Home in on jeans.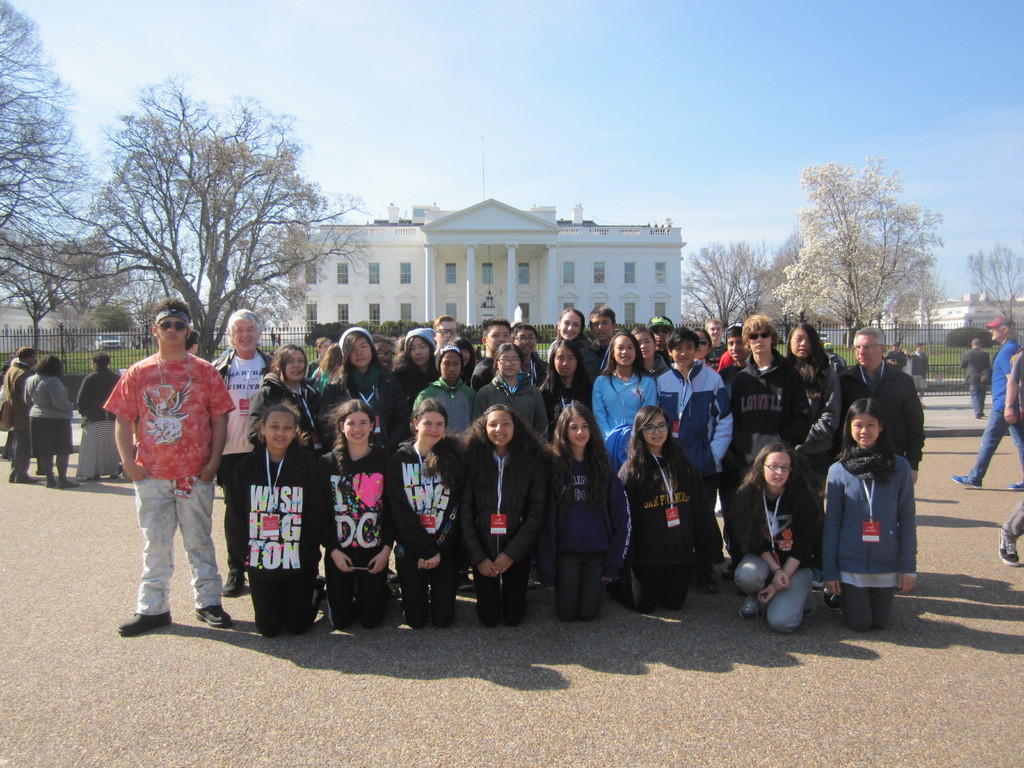
Homed in at Rect(30, 419, 76, 465).
